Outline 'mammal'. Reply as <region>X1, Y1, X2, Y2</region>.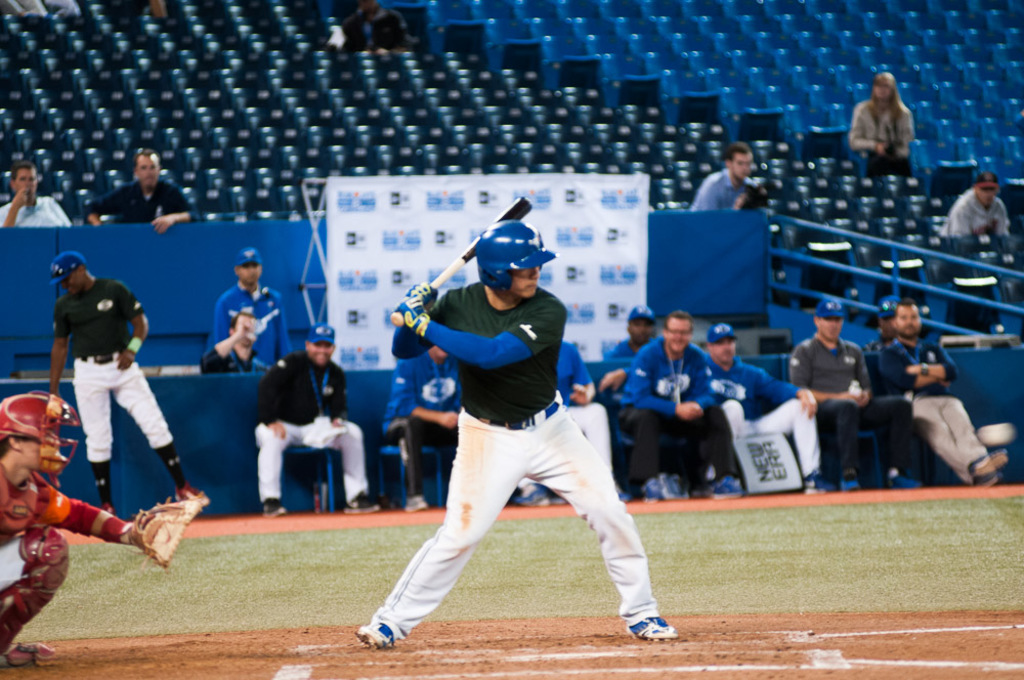
<region>338, 0, 420, 52</region>.
